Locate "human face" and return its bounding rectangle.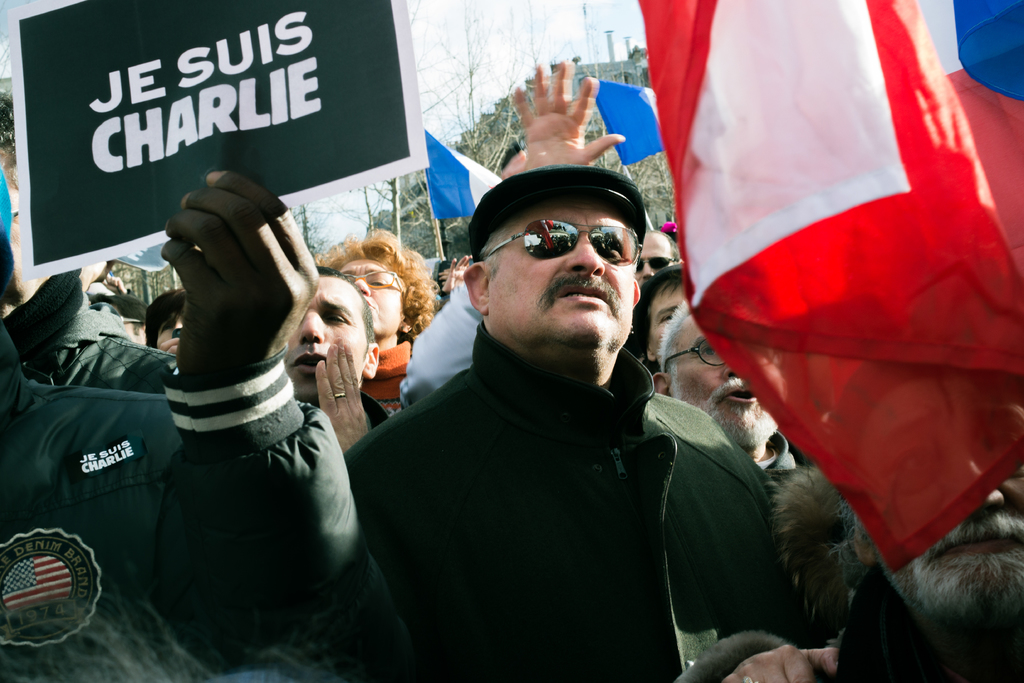
BBox(341, 252, 397, 336).
